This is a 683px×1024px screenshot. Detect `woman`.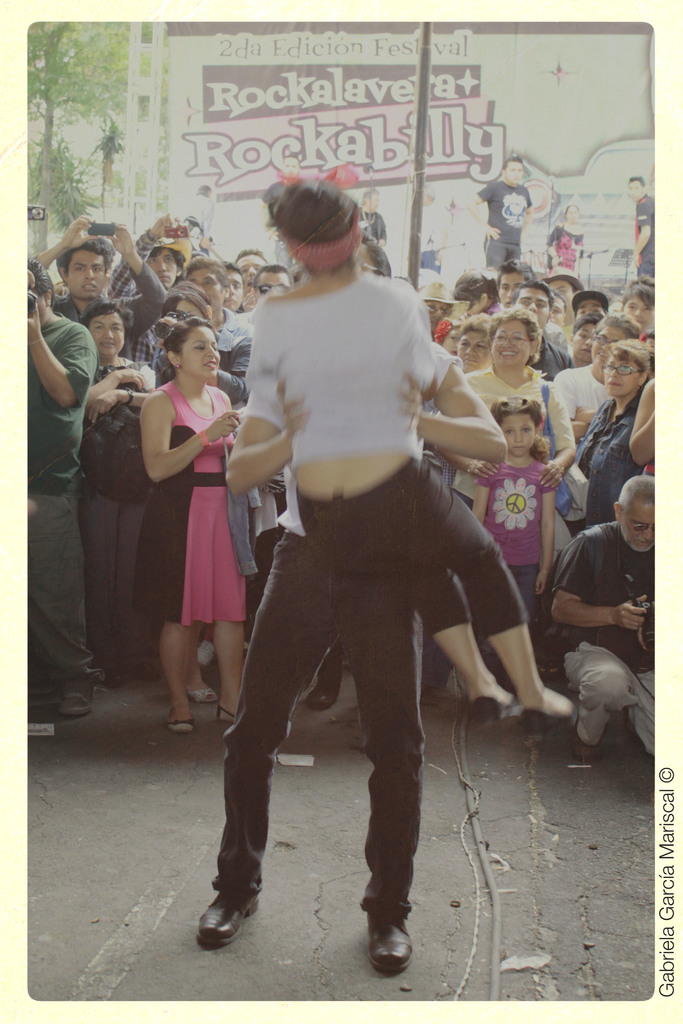
{"x1": 544, "y1": 200, "x2": 589, "y2": 282}.
